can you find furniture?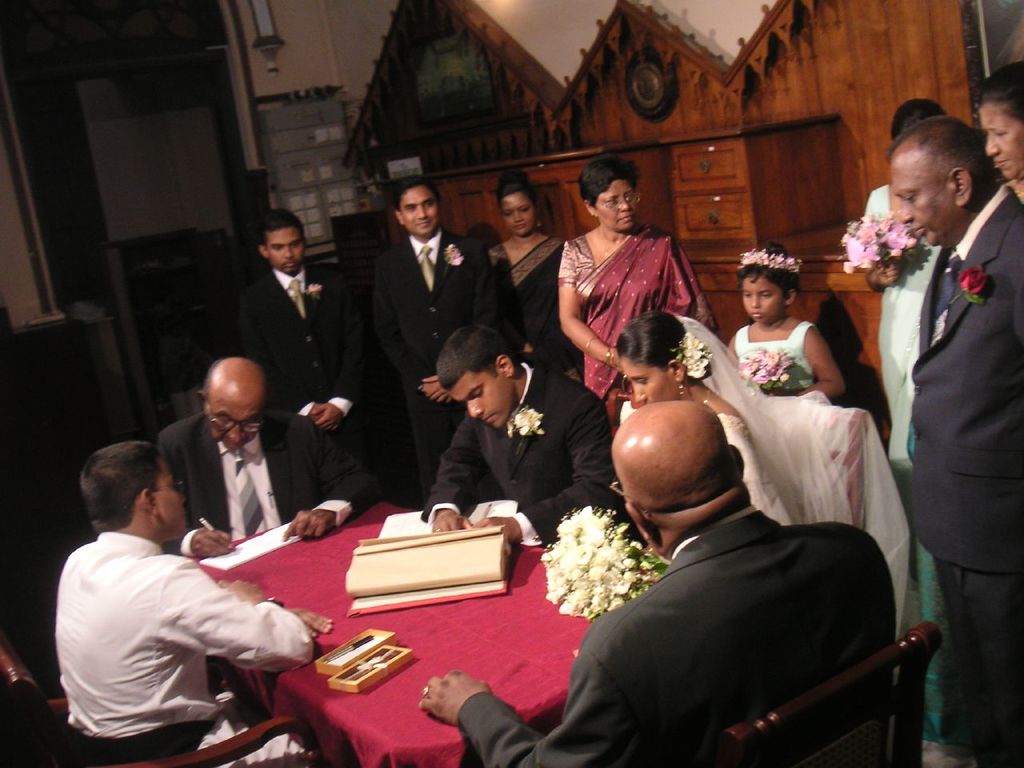
Yes, bounding box: BBox(727, 622, 943, 767).
